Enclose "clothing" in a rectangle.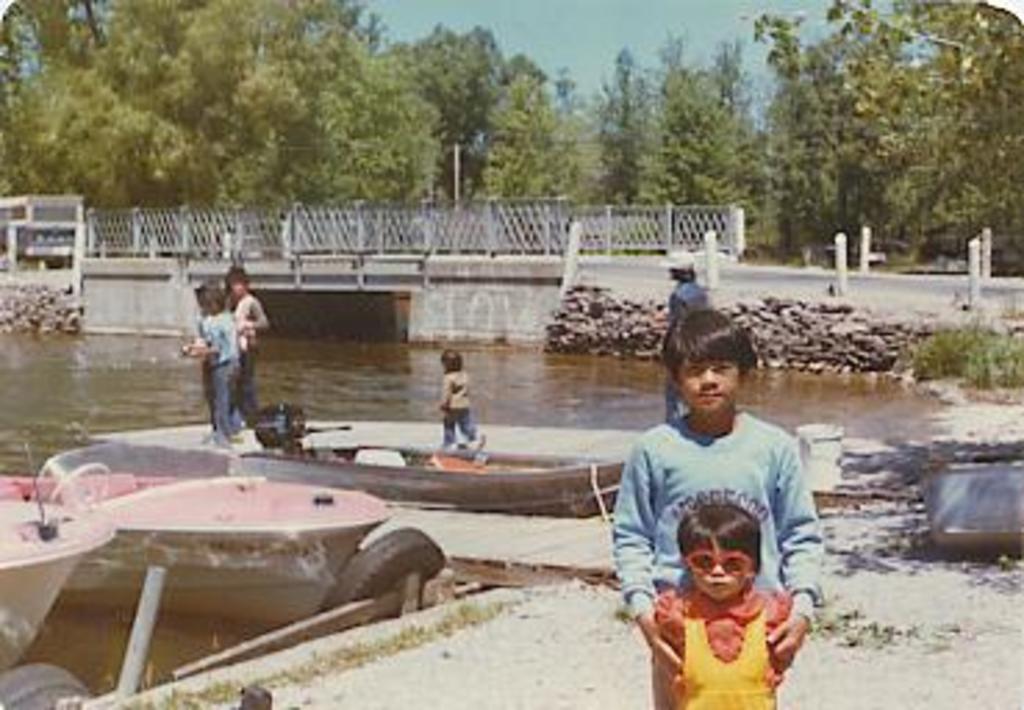
[x1=666, y1=277, x2=705, y2=419].
